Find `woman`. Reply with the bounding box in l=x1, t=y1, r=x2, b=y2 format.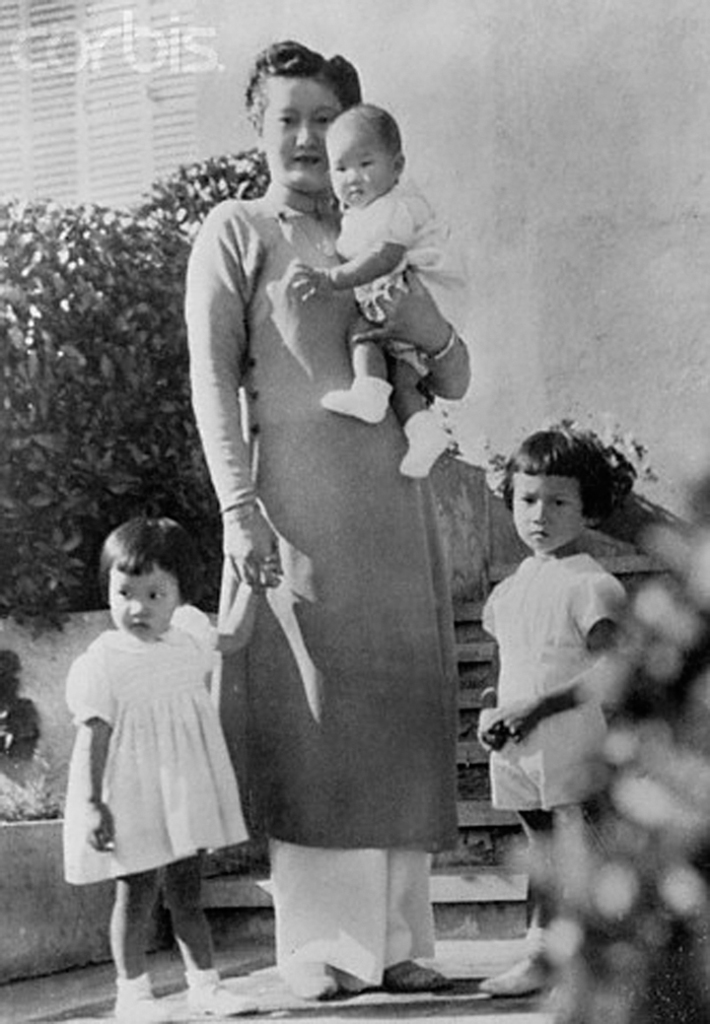
l=180, t=79, r=485, b=993.
